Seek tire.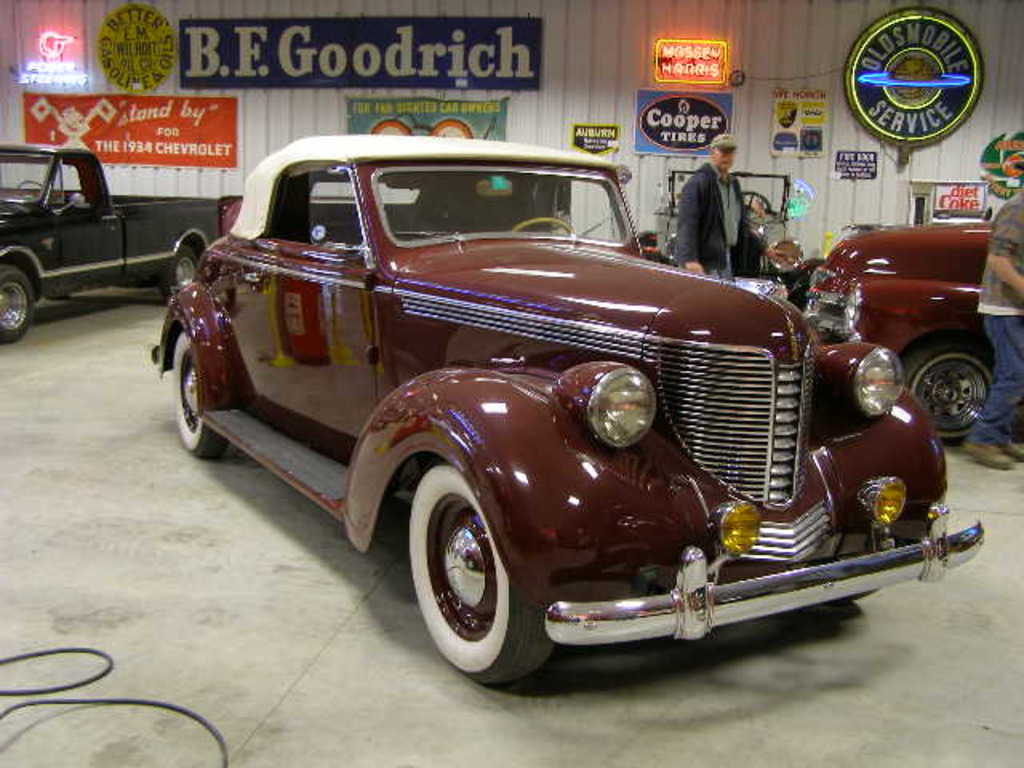
<region>166, 245, 194, 296</region>.
